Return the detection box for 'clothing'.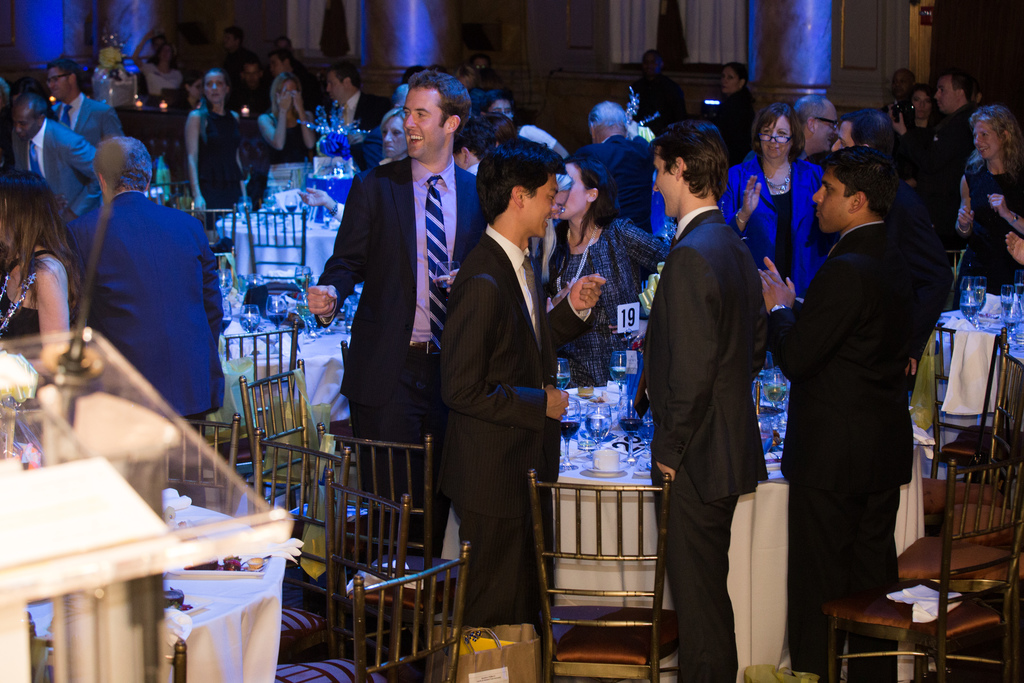
(x1=22, y1=115, x2=103, y2=217).
